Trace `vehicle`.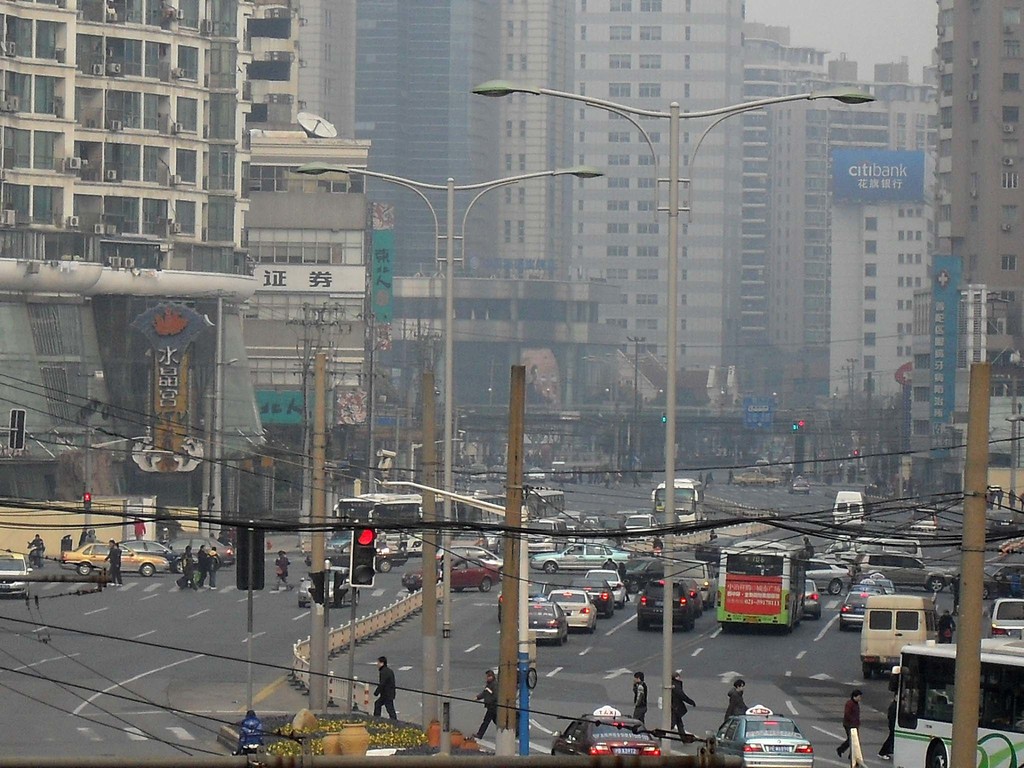
Traced to BBox(163, 532, 216, 568).
